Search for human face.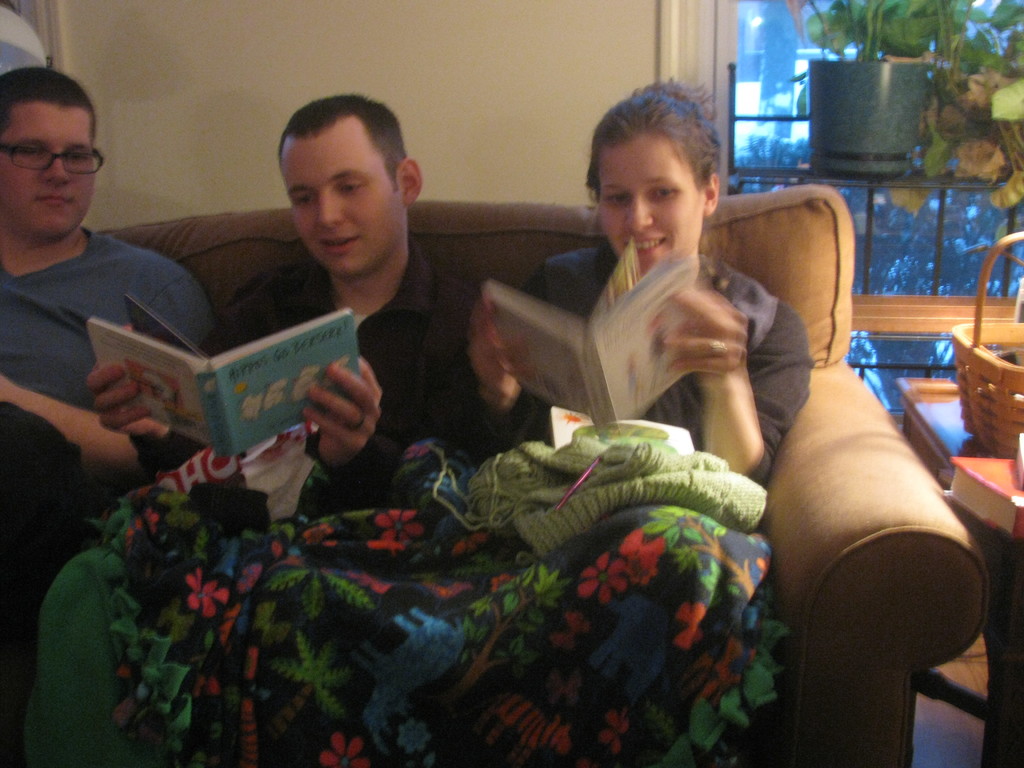
Found at [593, 140, 705, 278].
